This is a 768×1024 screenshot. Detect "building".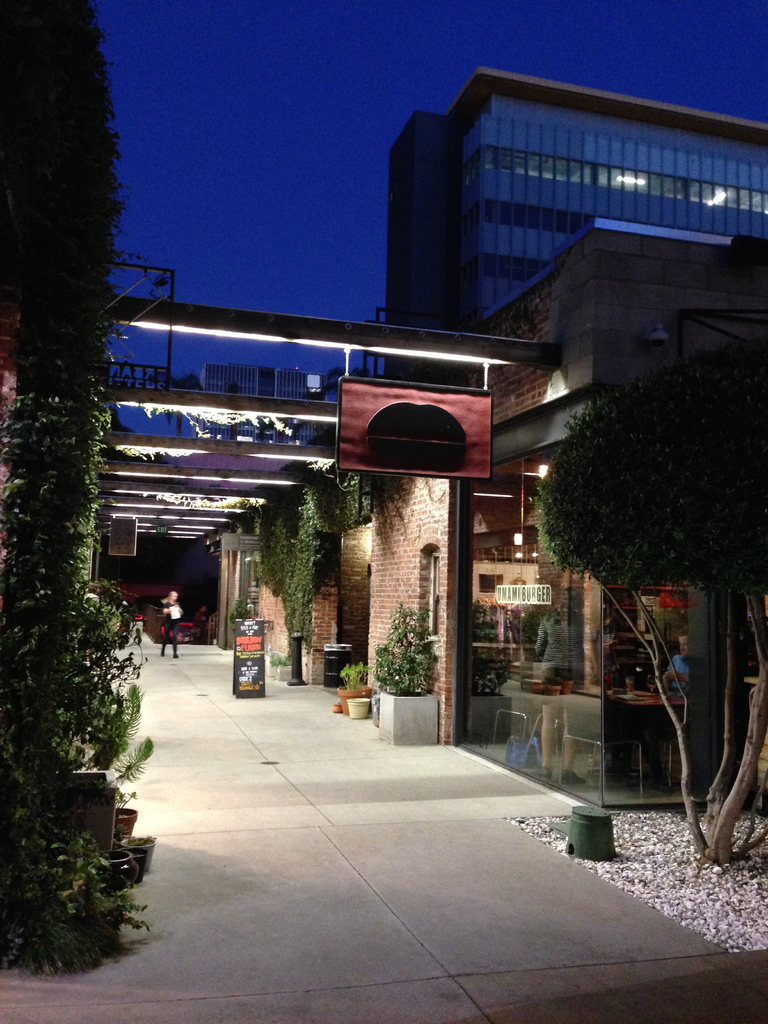
bbox=(105, 218, 767, 809).
